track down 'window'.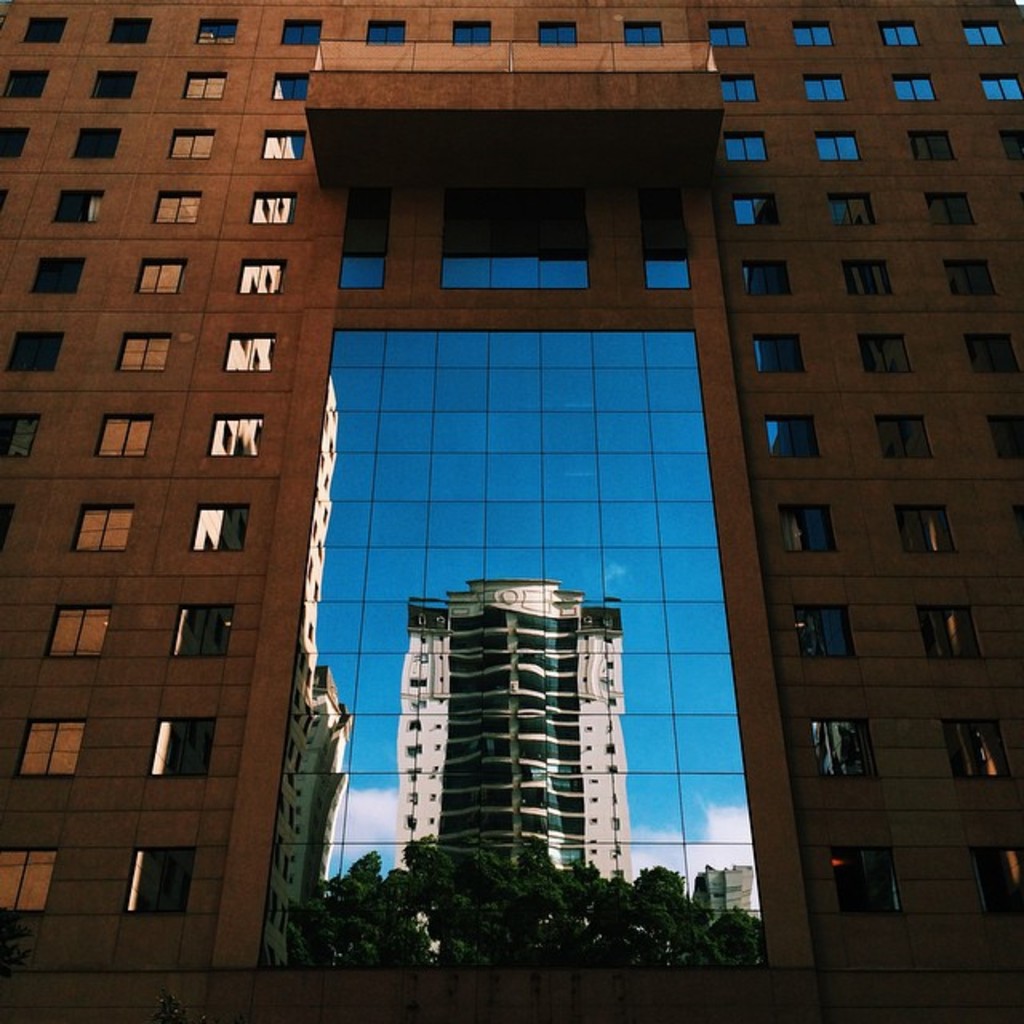
Tracked to [left=128, top=840, right=200, bottom=910].
